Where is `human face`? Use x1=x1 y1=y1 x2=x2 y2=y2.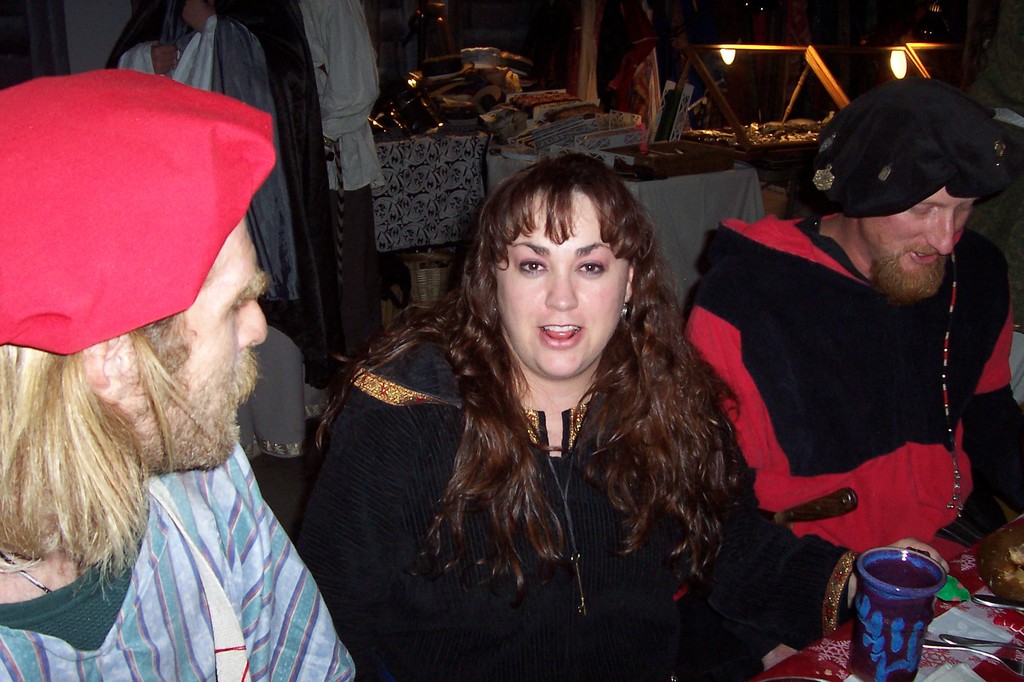
x1=492 y1=190 x2=628 y2=372.
